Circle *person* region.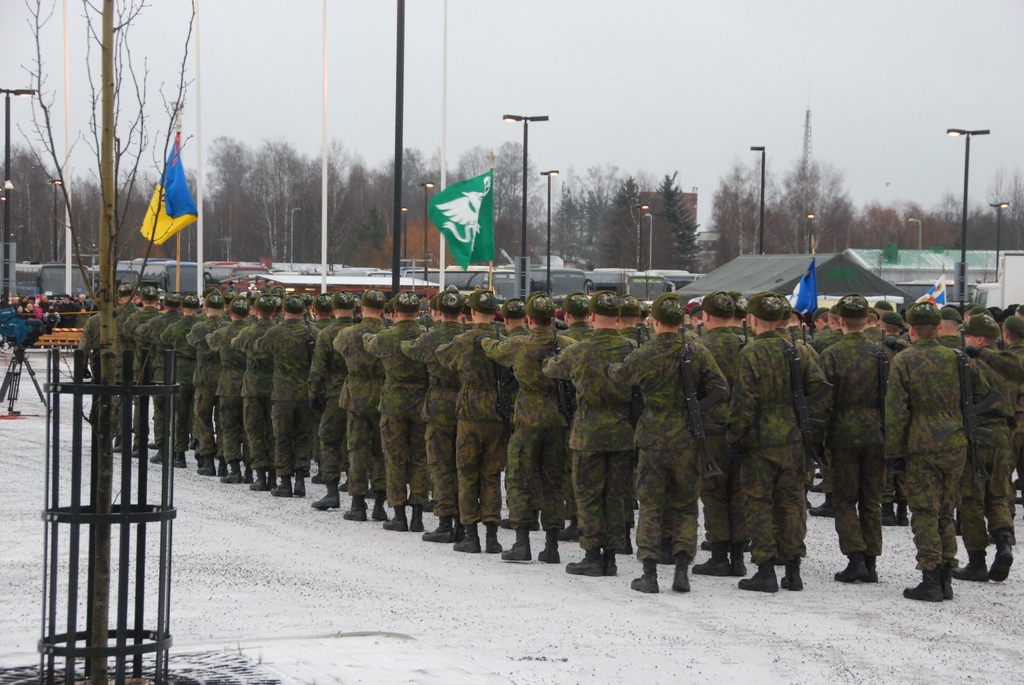
Region: (x1=732, y1=291, x2=801, y2=594).
